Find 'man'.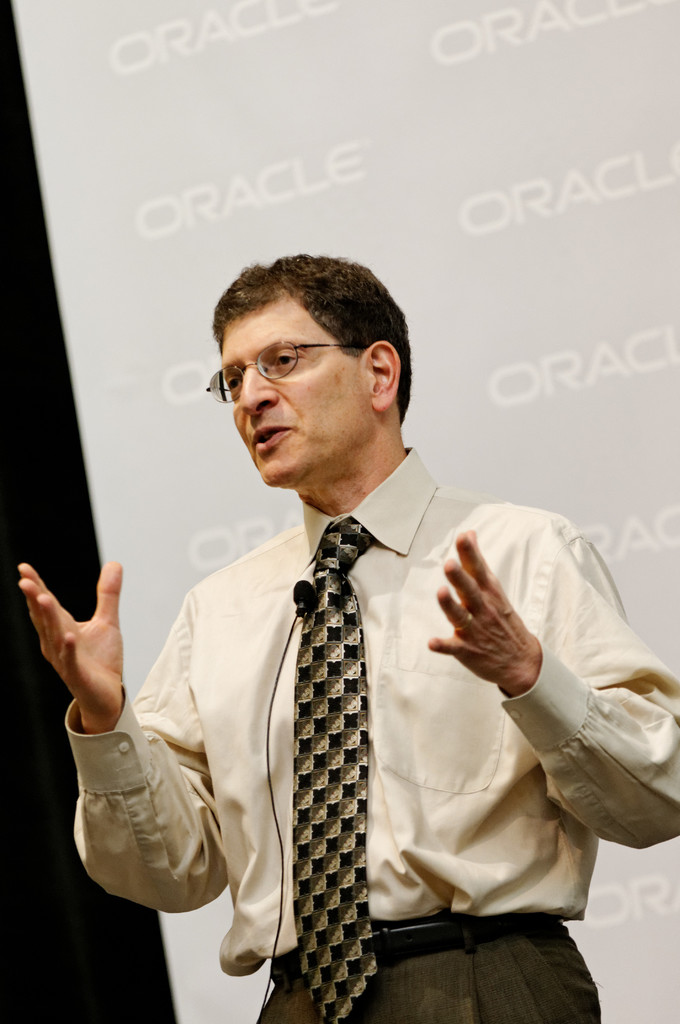
[x1=58, y1=250, x2=621, y2=969].
